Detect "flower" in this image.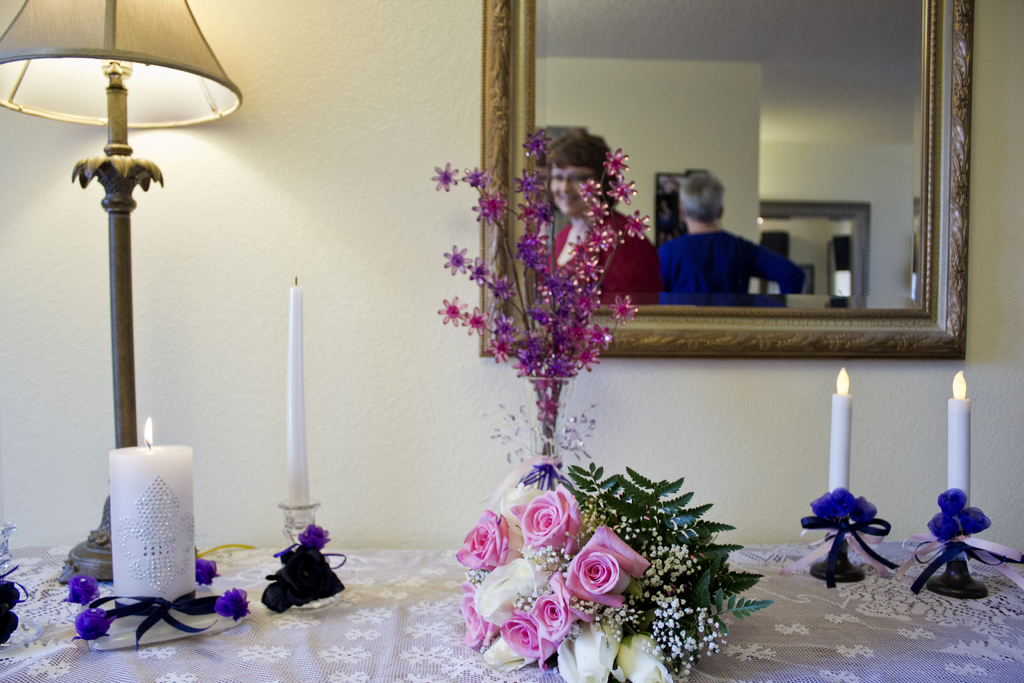
Detection: 506/607/556/666.
